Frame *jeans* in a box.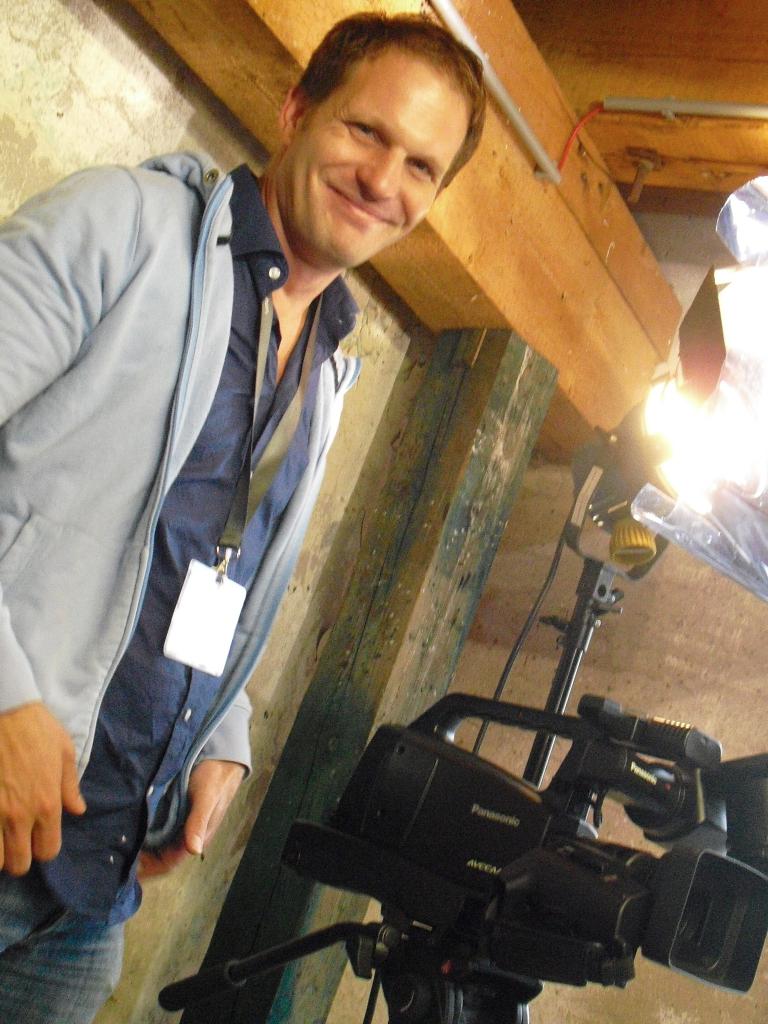
7 753 157 1014.
